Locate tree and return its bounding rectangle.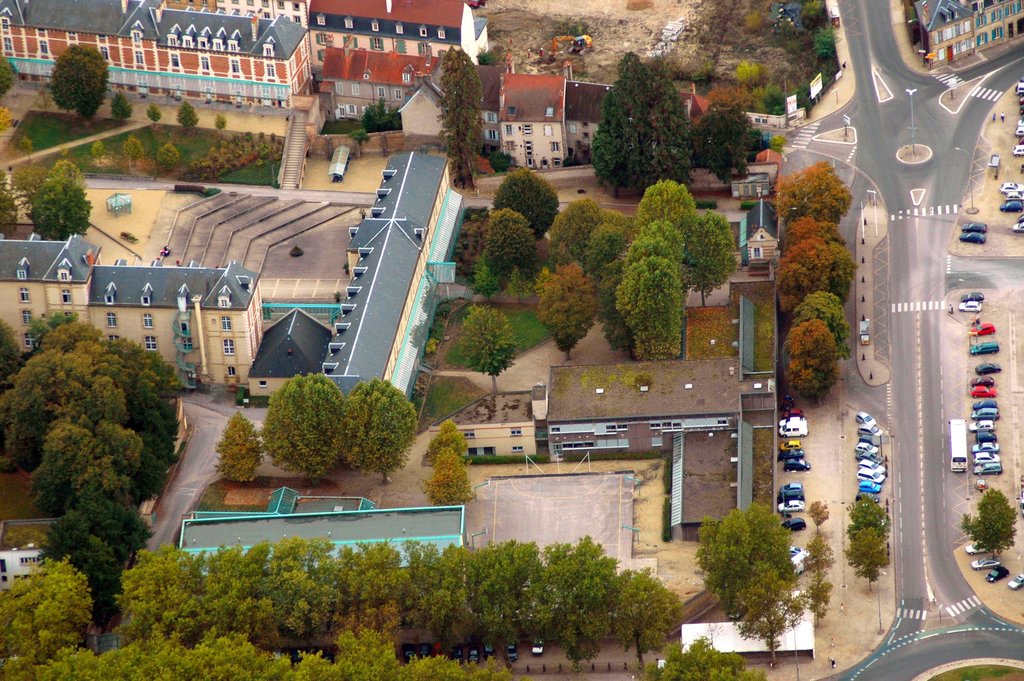
bbox=[137, 427, 180, 501].
